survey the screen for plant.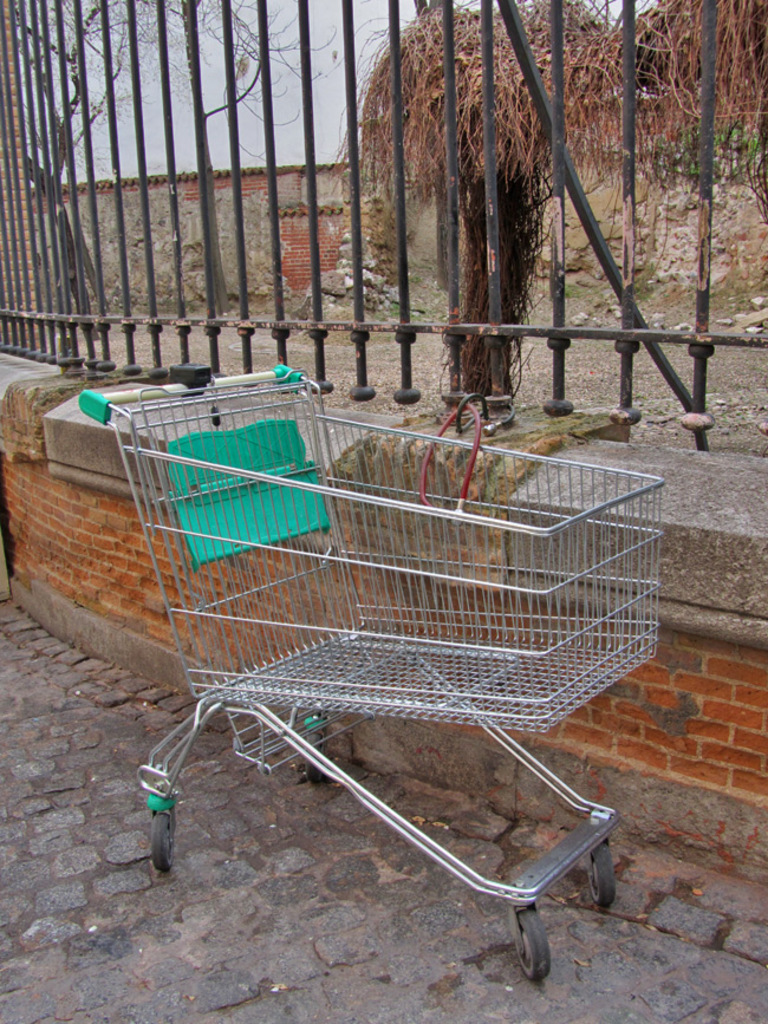
Survey found: {"left": 532, "top": 269, "right": 767, "bottom": 339}.
